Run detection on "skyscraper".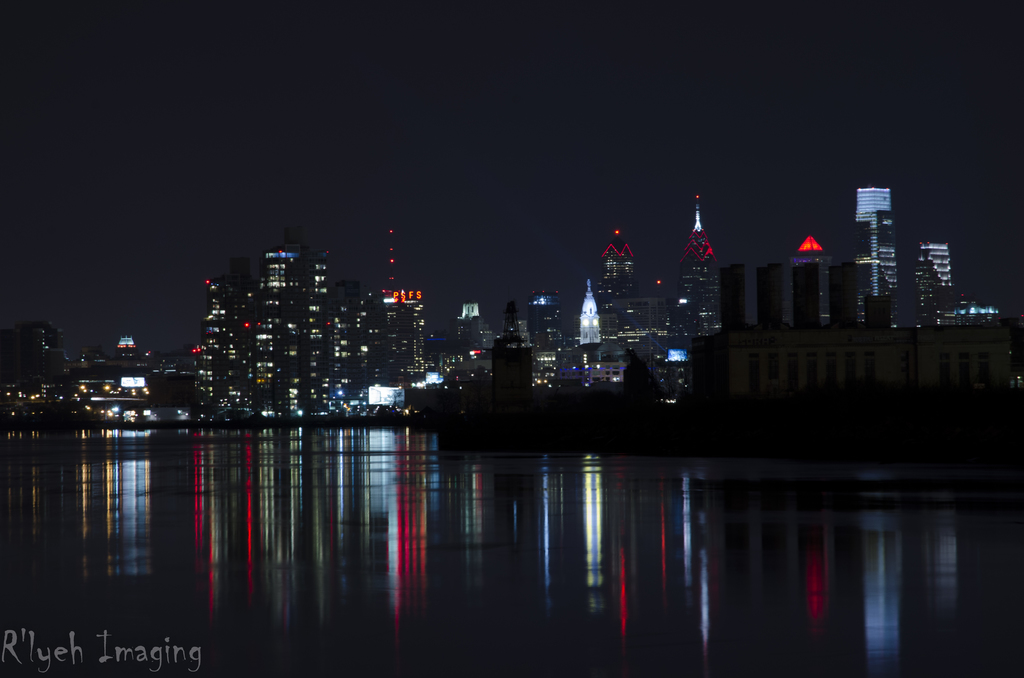
Result: <box>849,187,913,337</box>.
